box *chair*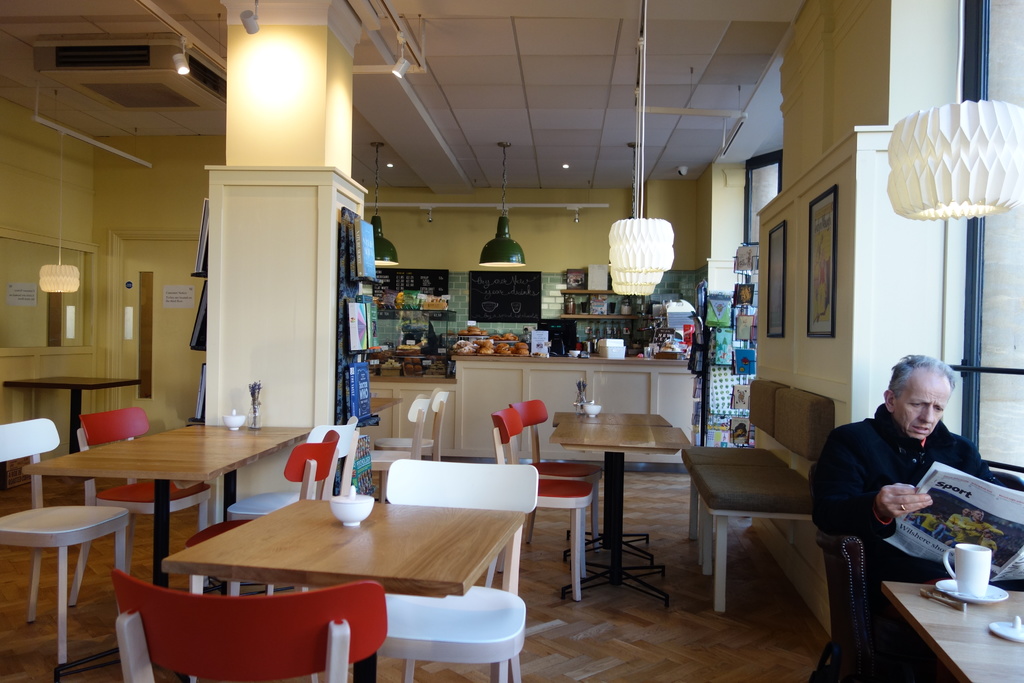
crop(0, 415, 129, 667)
